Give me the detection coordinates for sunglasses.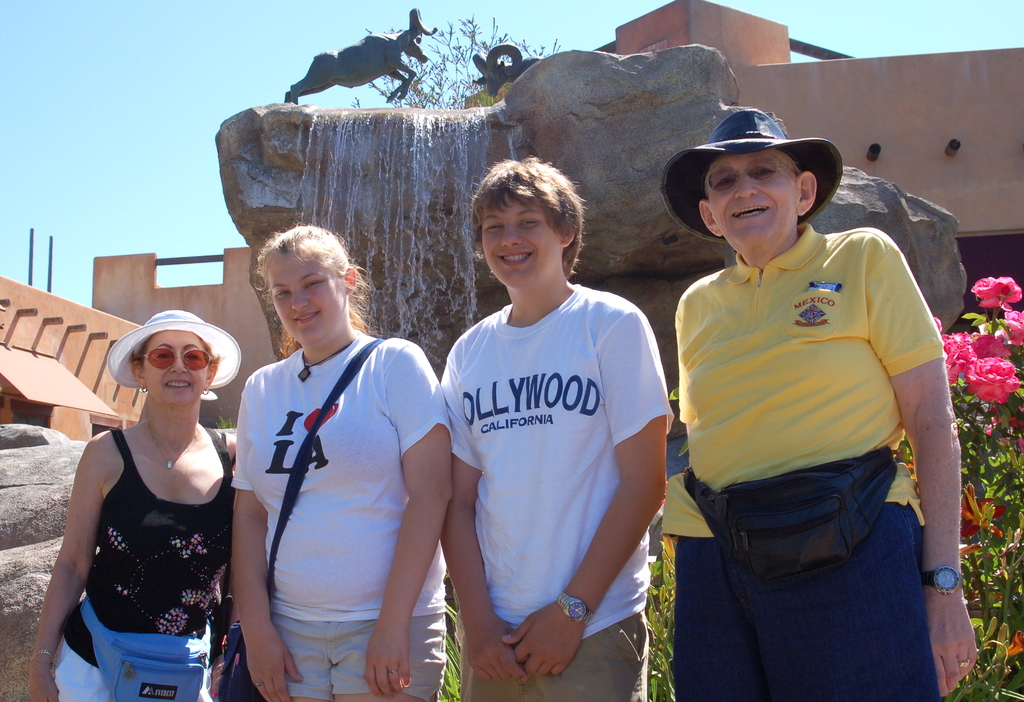
(705, 154, 798, 199).
